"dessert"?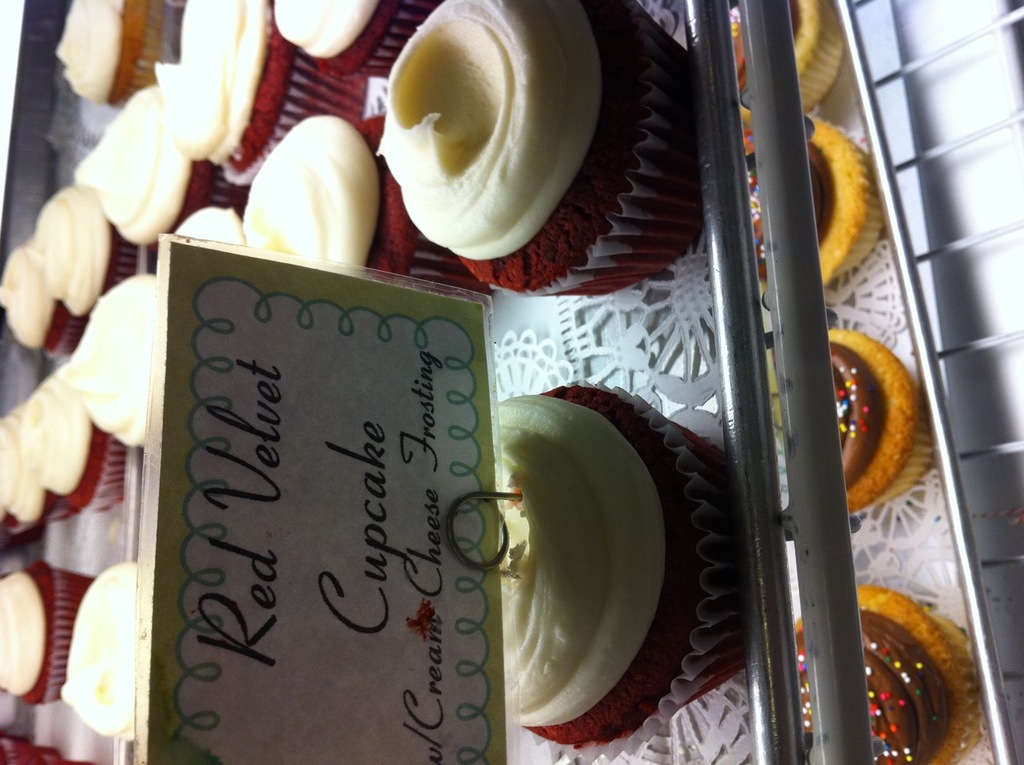
crop(379, 4, 682, 288)
